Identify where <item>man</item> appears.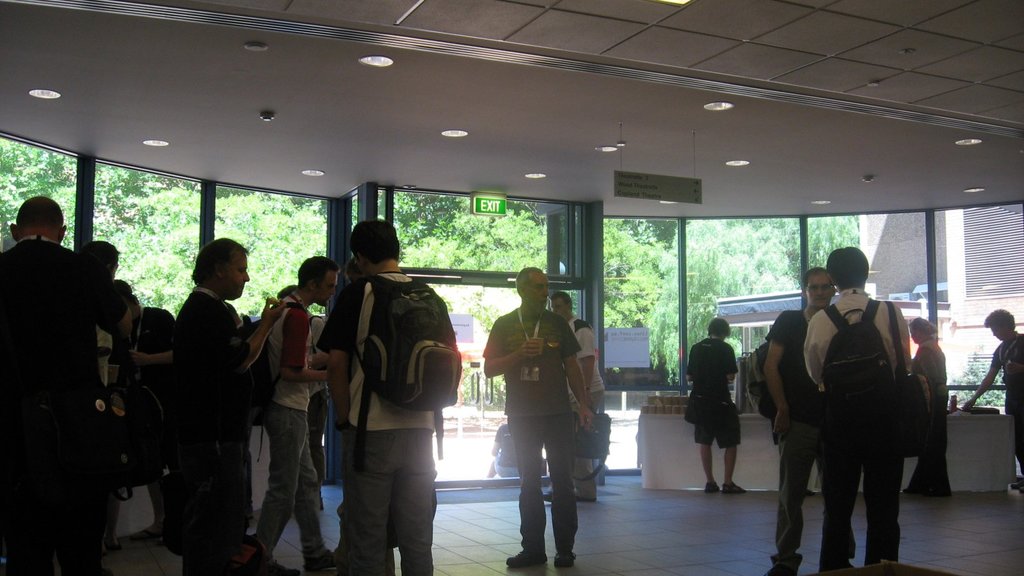
Appears at l=99, t=282, r=174, b=552.
